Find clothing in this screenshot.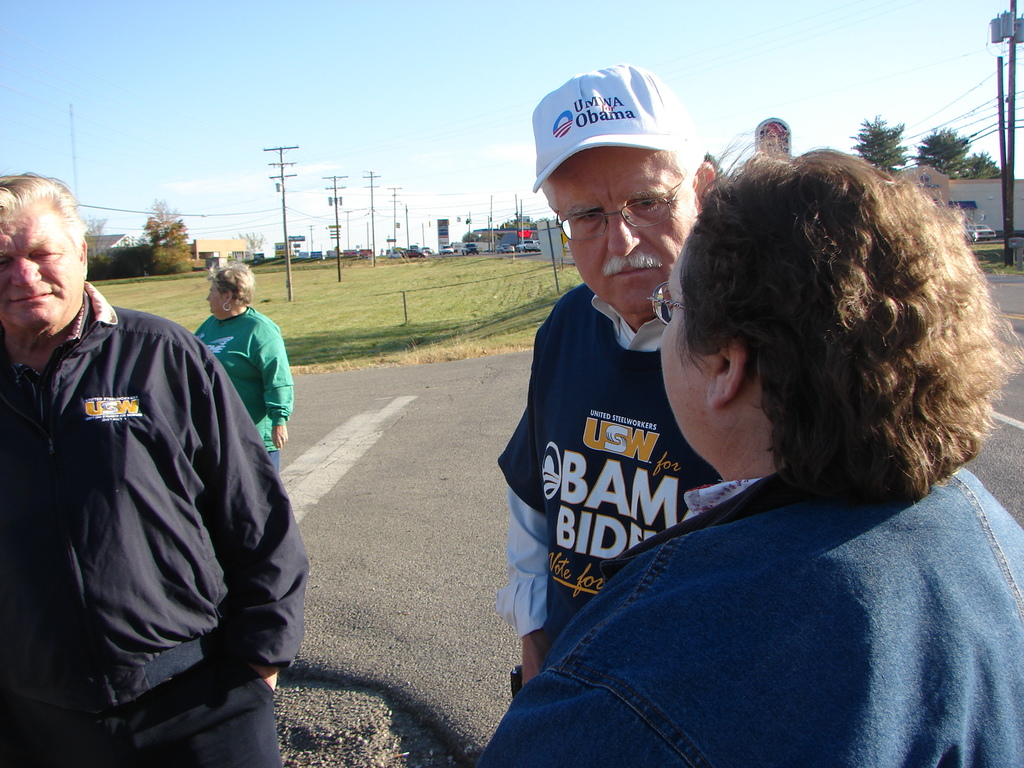
The bounding box for clothing is 195, 309, 290, 471.
